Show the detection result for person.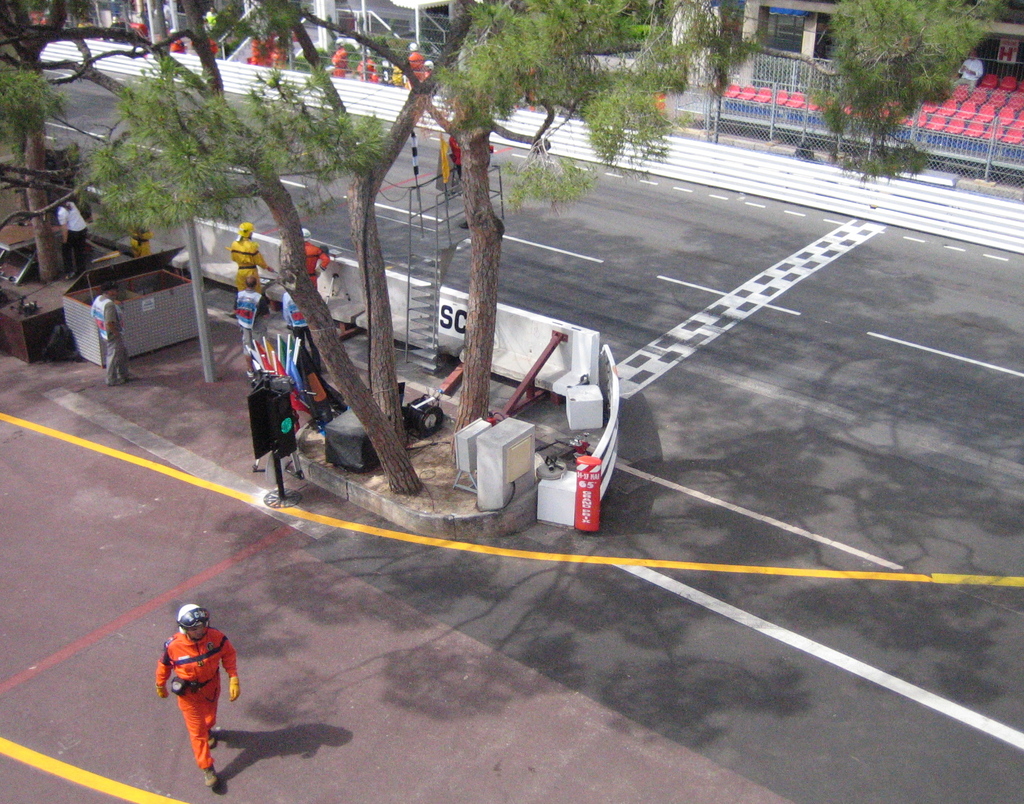
box(227, 216, 276, 313).
